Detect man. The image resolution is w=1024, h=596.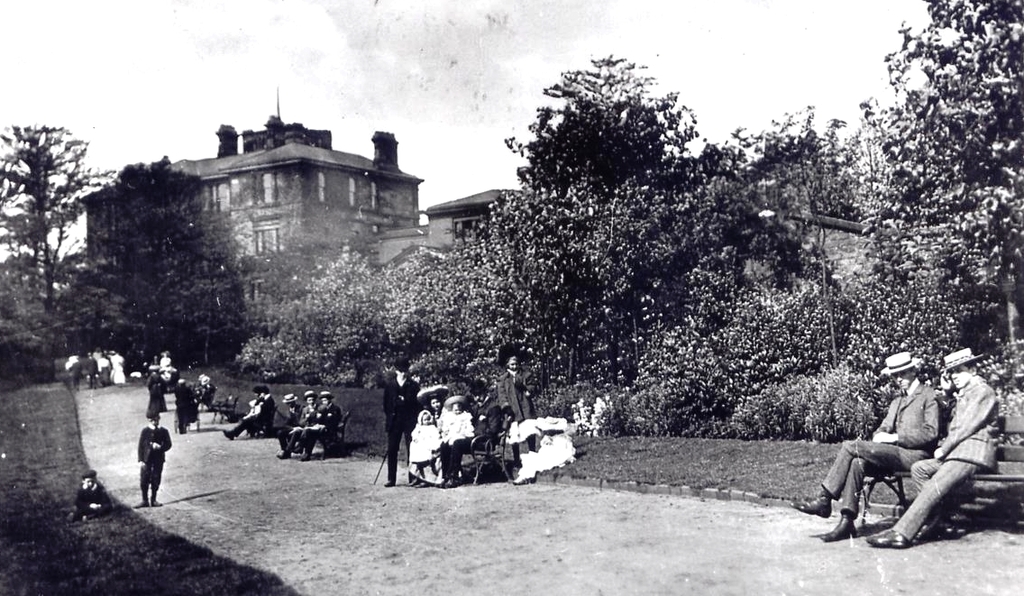
locate(272, 393, 306, 453).
